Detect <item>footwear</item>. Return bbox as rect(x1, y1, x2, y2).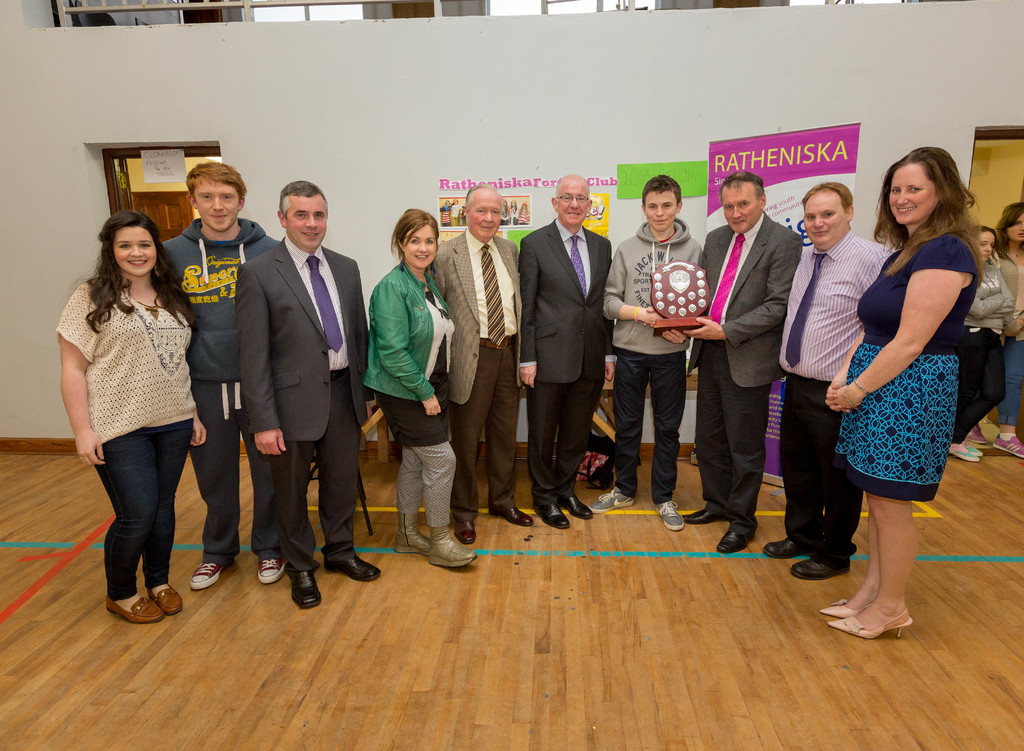
rect(290, 560, 320, 608).
